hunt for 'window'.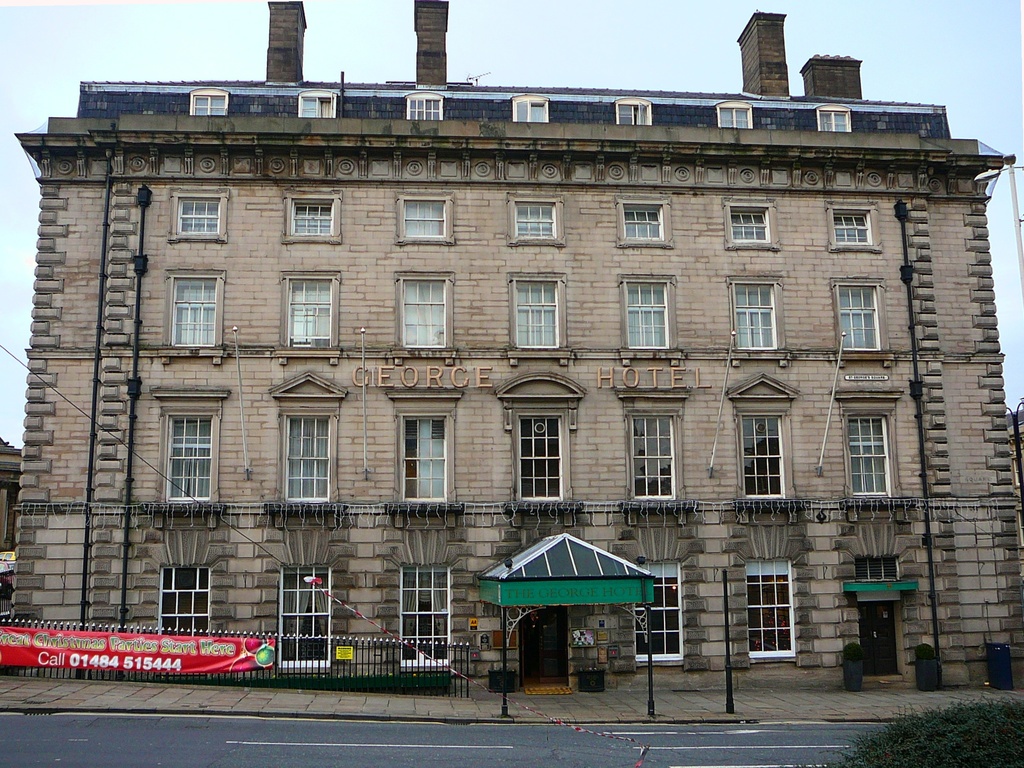
Hunted down at <bbox>621, 199, 668, 244</bbox>.
